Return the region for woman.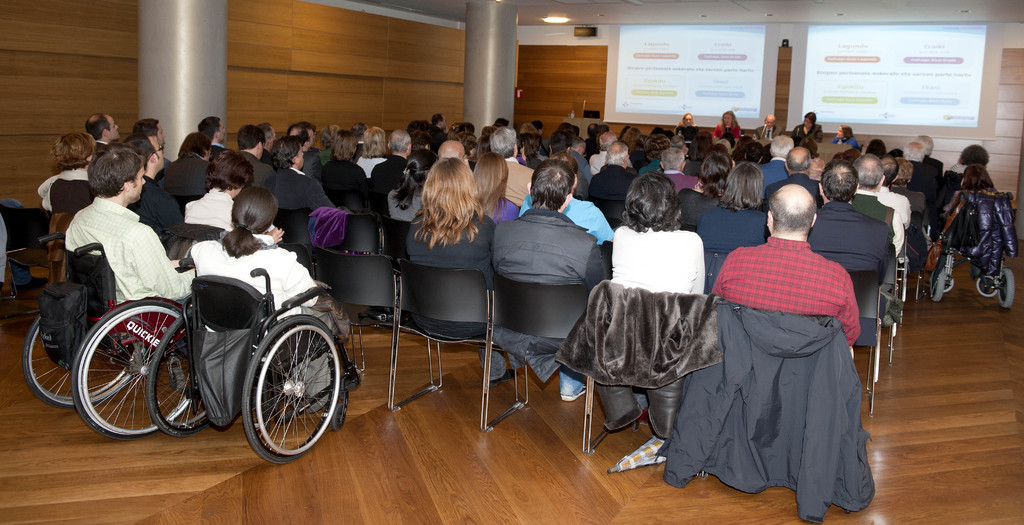
680:117:694:123.
